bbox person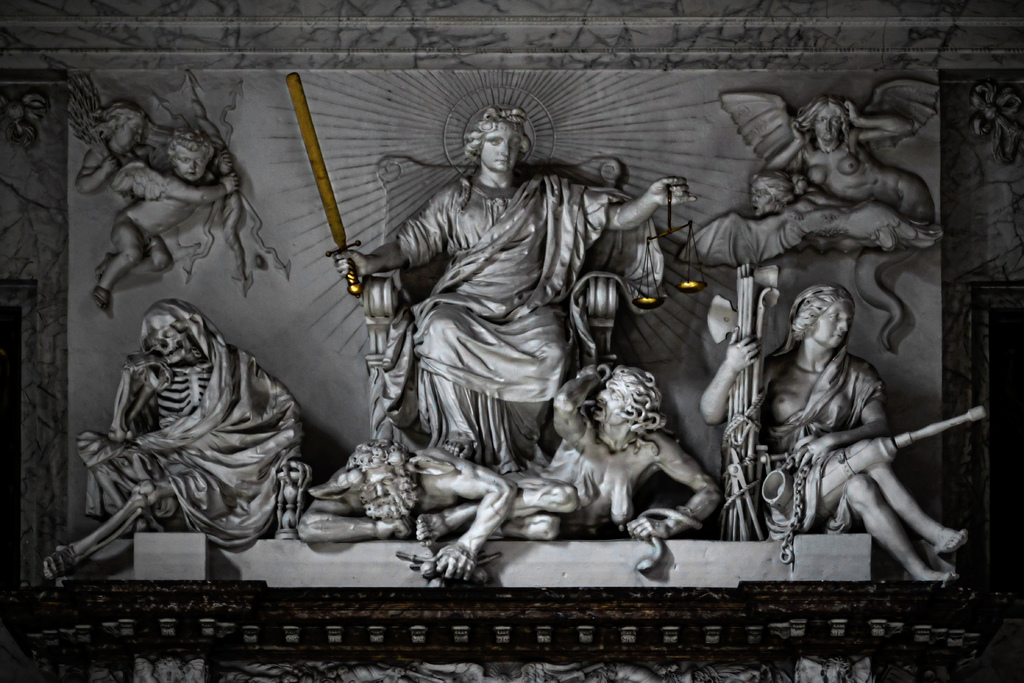
(415, 364, 722, 549)
